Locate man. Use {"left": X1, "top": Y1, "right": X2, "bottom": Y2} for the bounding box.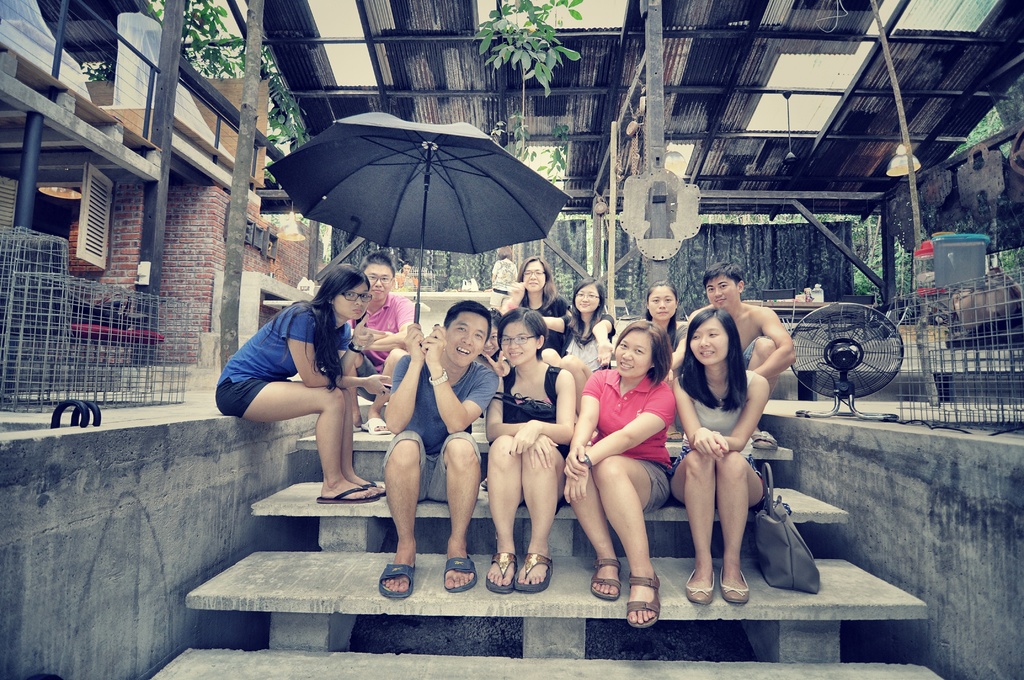
{"left": 344, "top": 250, "right": 415, "bottom": 435}.
